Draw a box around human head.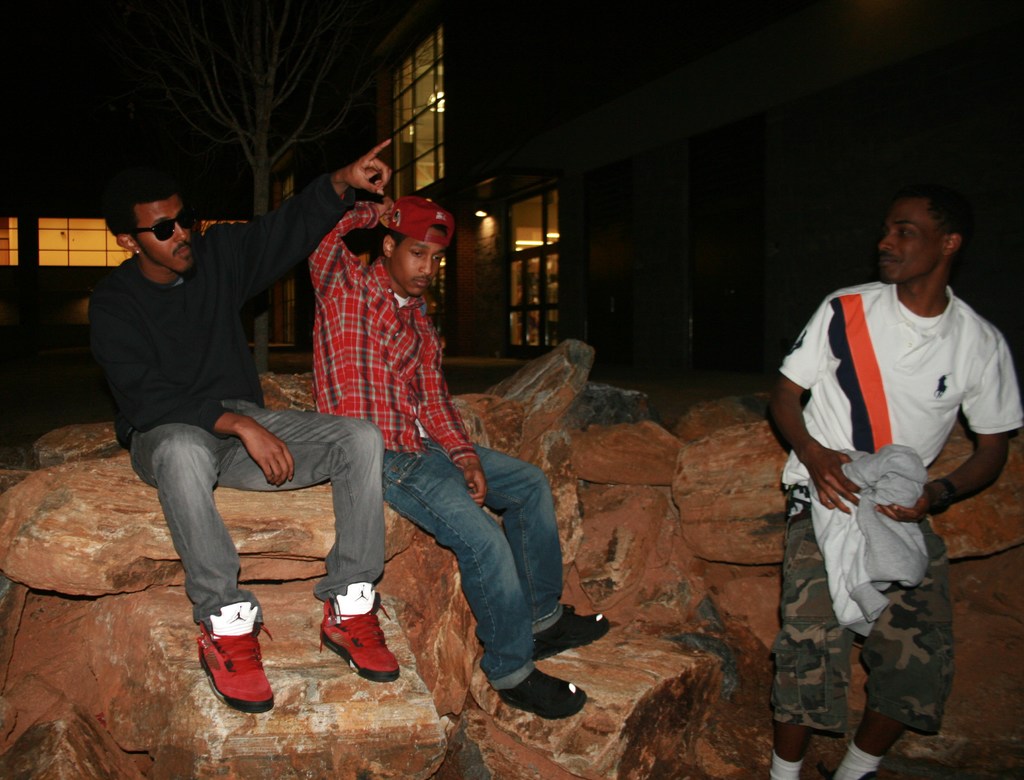
380 192 460 298.
